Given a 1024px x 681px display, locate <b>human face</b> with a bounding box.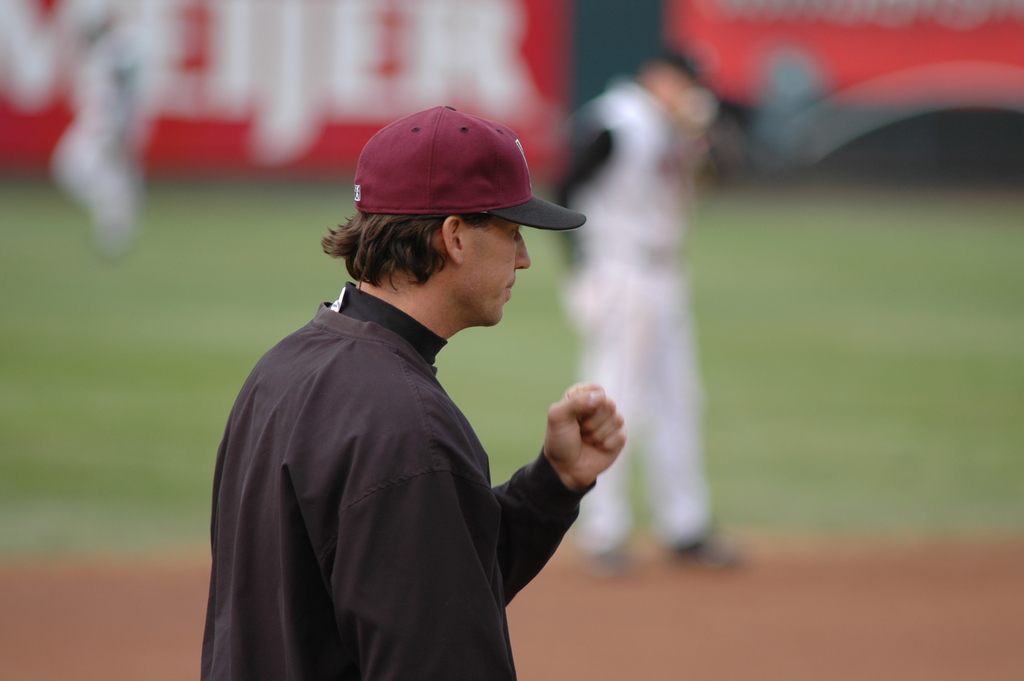
Located: bbox=(467, 214, 529, 334).
